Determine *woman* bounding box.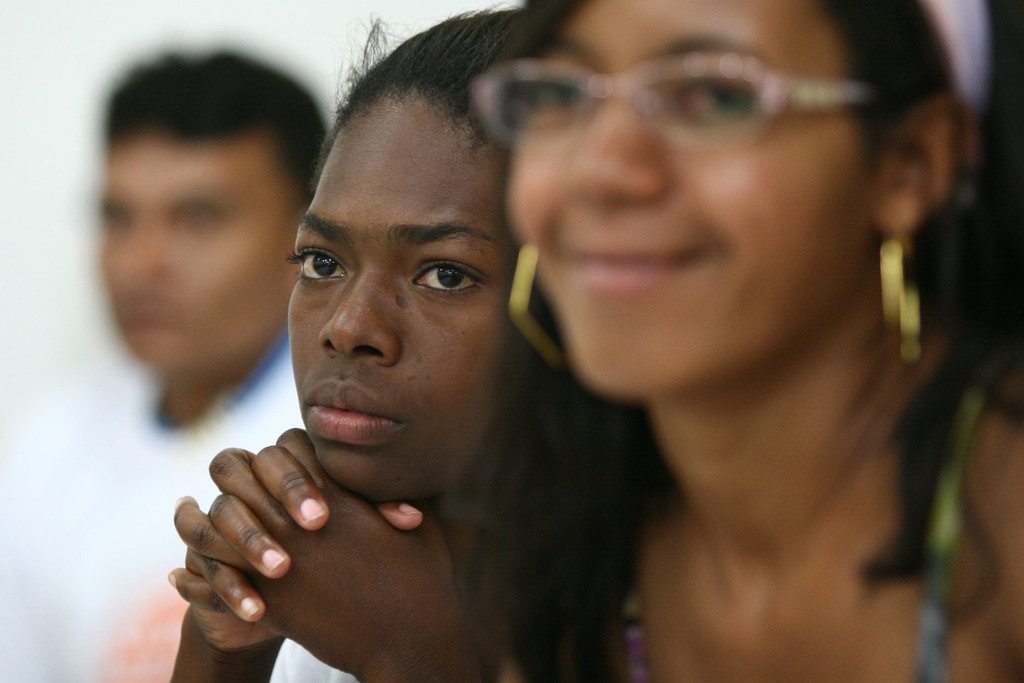
Determined: {"x1": 436, "y1": 0, "x2": 1023, "y2": 682}.
